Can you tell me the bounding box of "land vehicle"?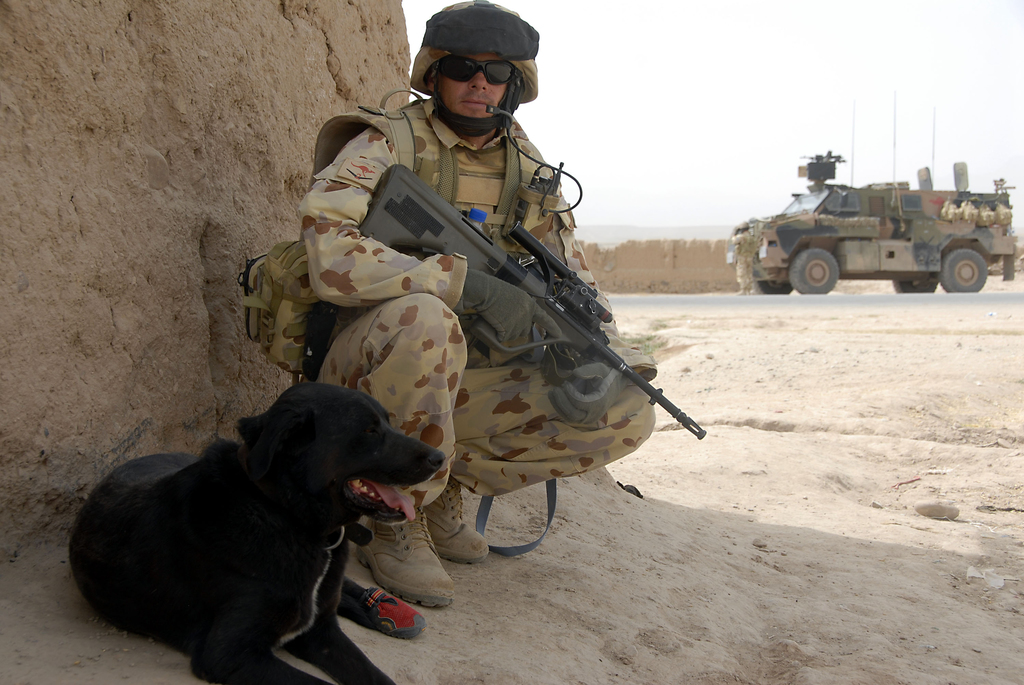
<bbox>720, 159, 1023, 296</bbox>.
